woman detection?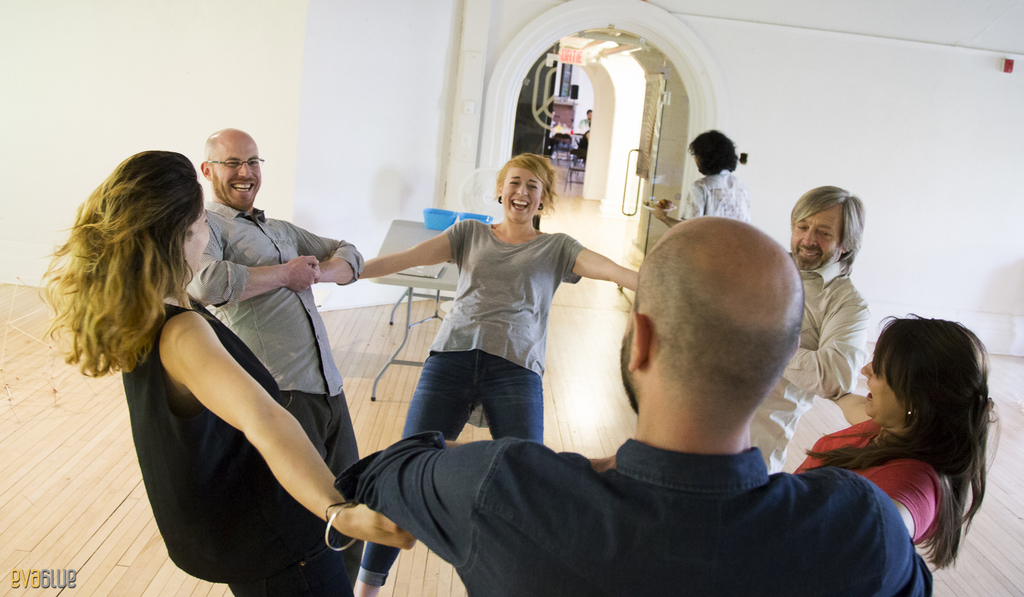
Rect(655, 128, 751, 228)
